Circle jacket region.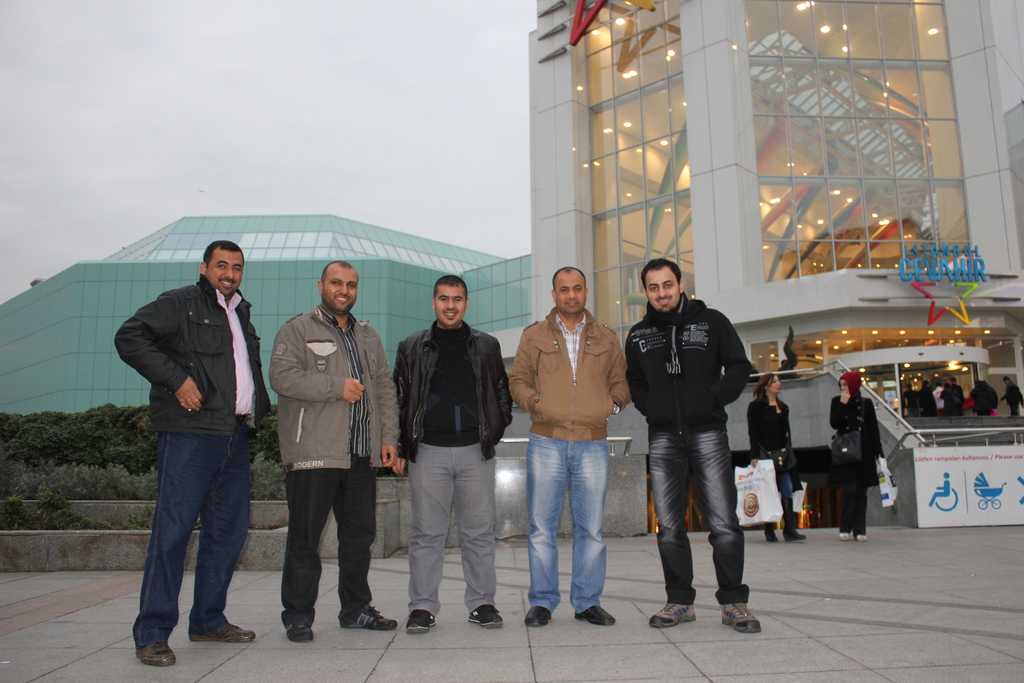
Region: <bbox>109, 272, 266, 441</bbox>.
